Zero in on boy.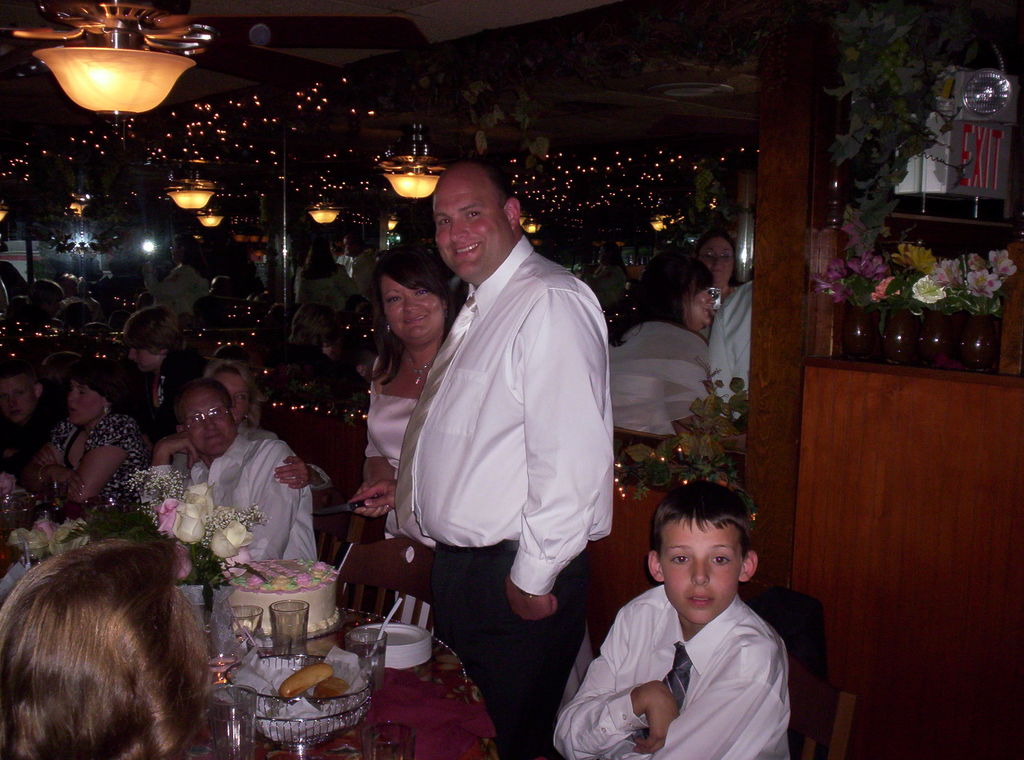
Zeroed in: 554, 476, 794, 759.
